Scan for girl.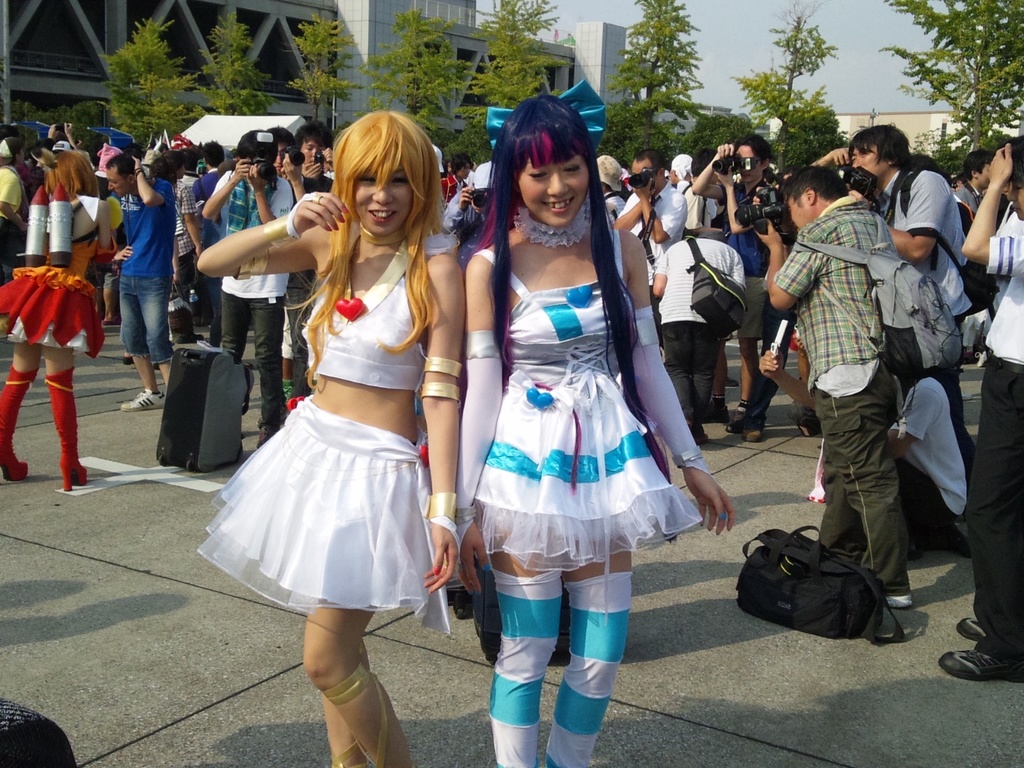
Scan result: bbox=[196, 109, 458, 767].
